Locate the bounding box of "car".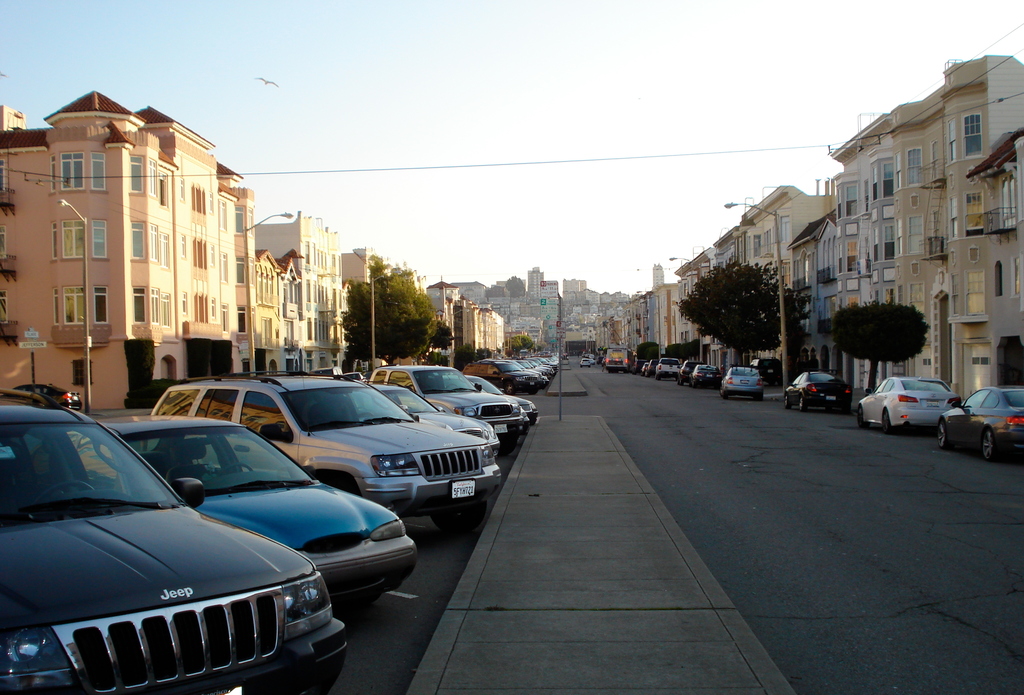
Bounding box: detection(371, 365, 530, 442).
